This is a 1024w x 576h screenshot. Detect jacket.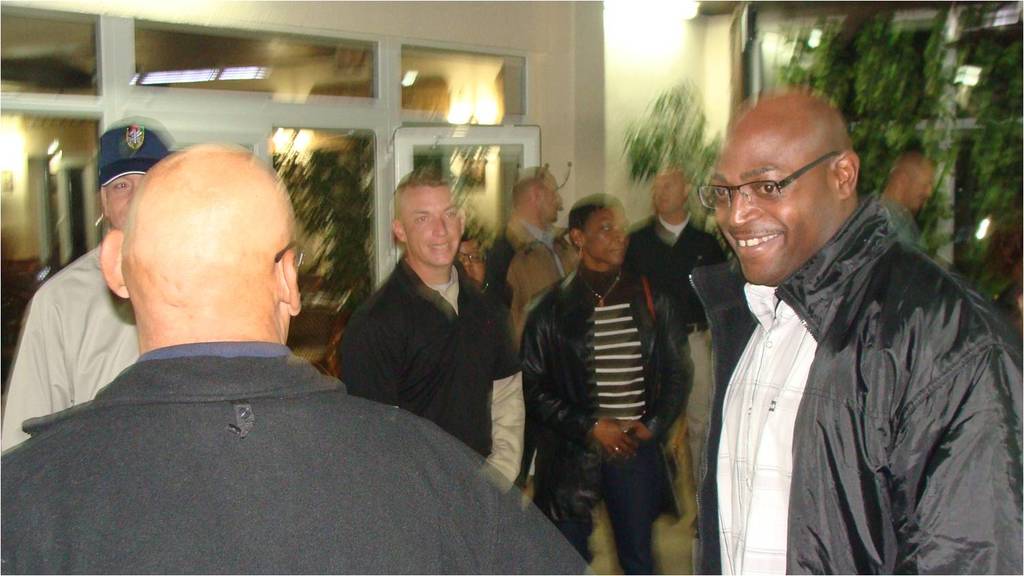
337:258:522:461.
